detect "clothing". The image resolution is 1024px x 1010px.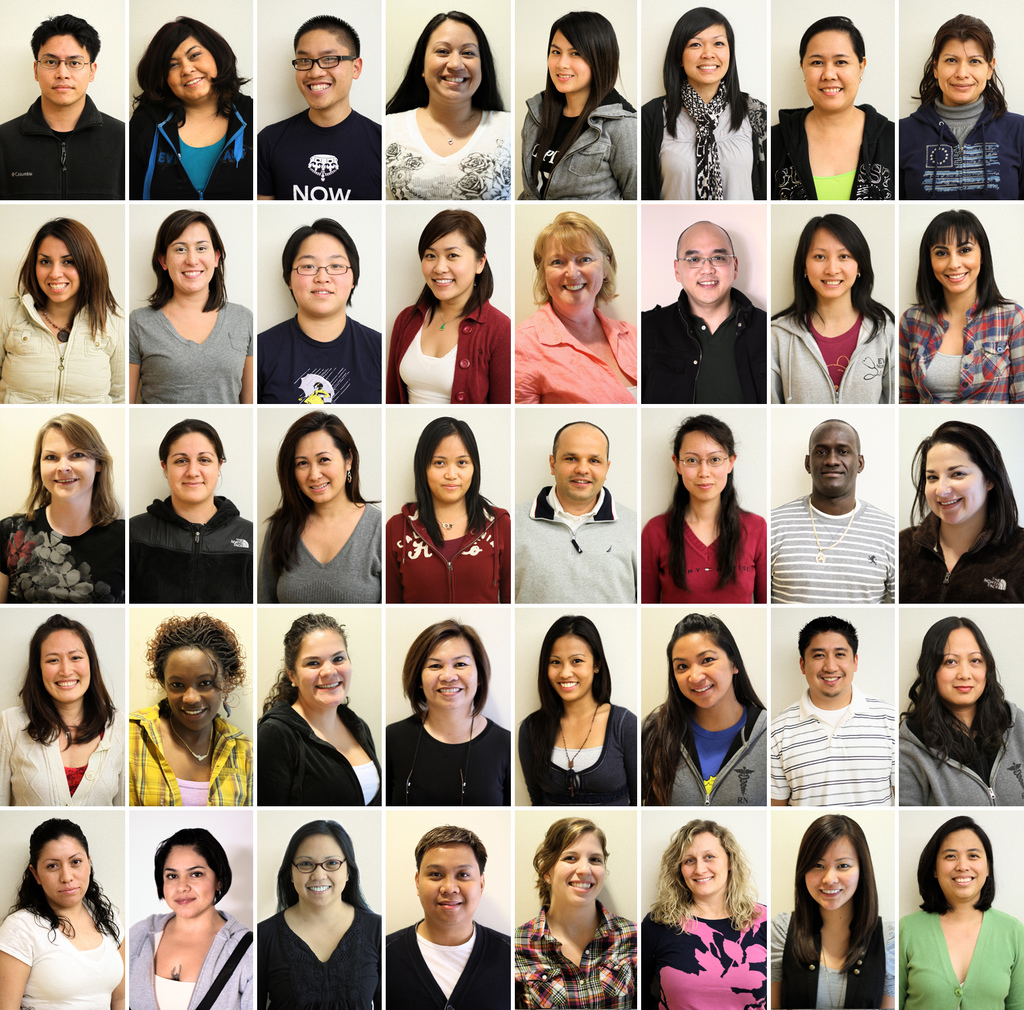
646/498/764/612.
